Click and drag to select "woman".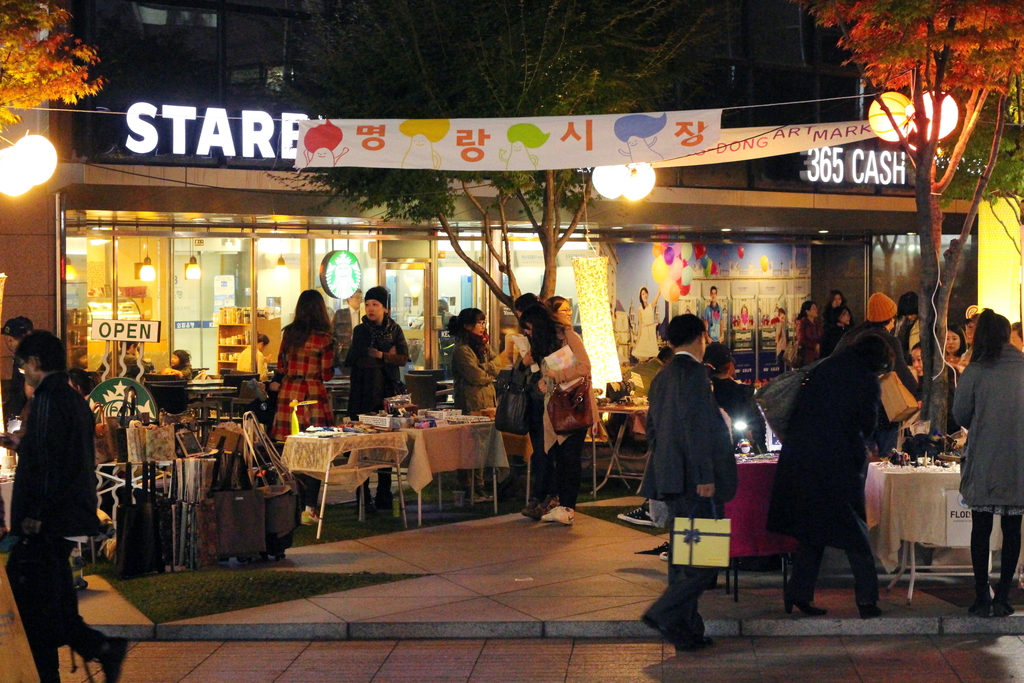
Selection: bbox(493, 290, 540, 426).
